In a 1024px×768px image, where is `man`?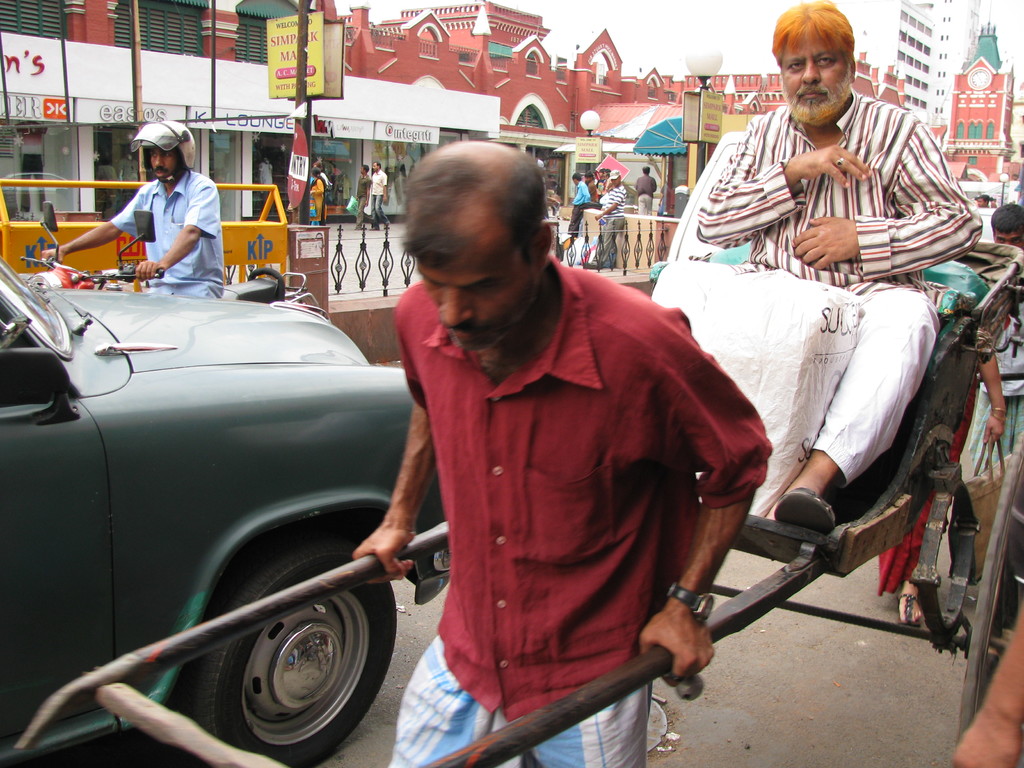
567 166 593 232.
